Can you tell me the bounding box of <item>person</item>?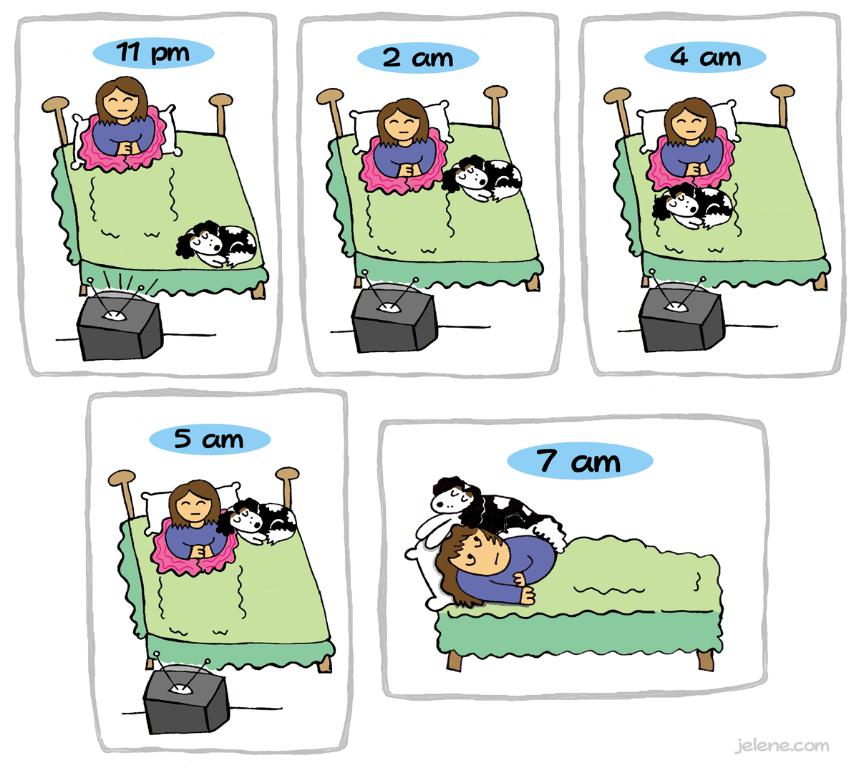
(left=95, top=76, right=157, bottom=155).
